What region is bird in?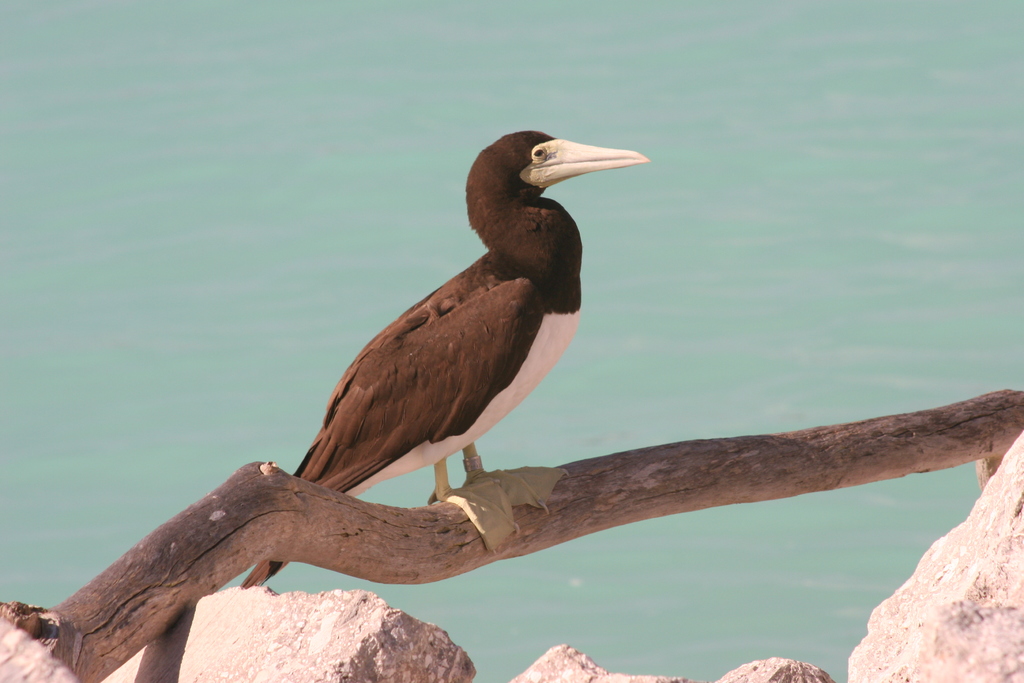
x1=203, y1=124, x2=642, y2=559.
